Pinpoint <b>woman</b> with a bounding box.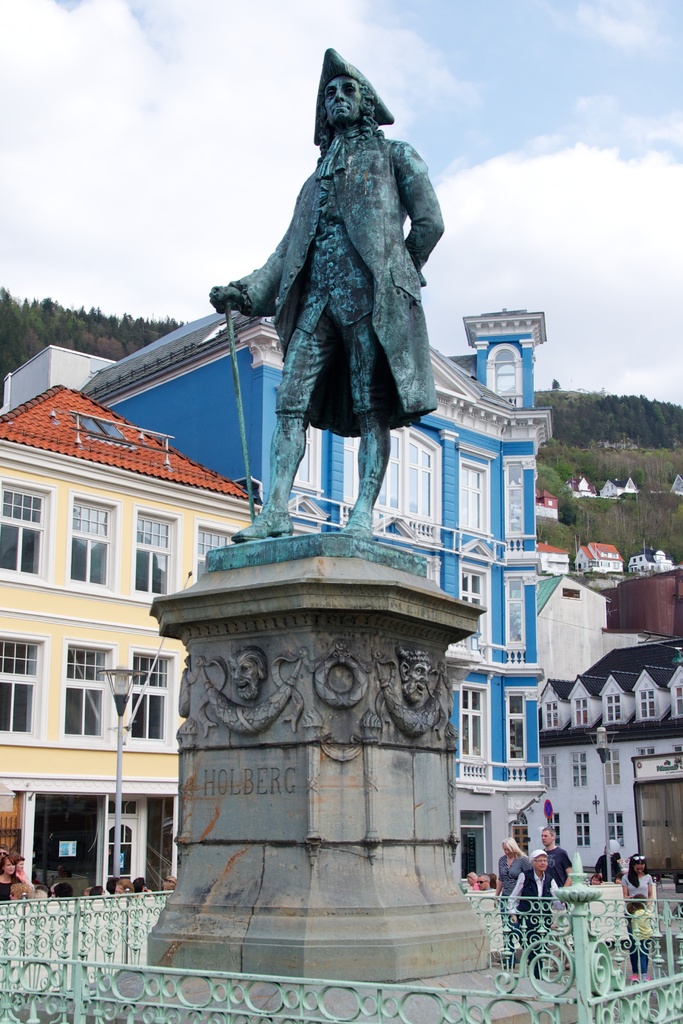
l=491, t=836, r=539, b=957.
